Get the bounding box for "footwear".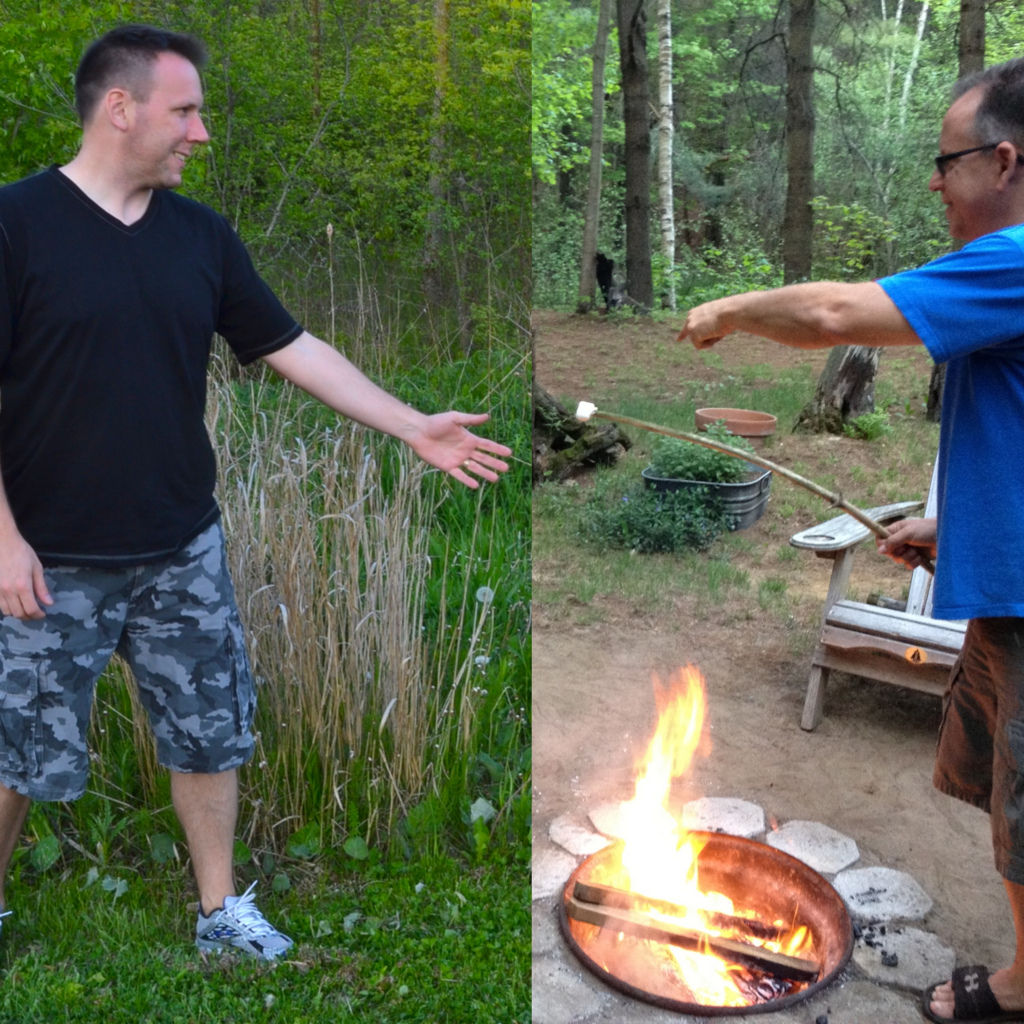
[left=192, top=881, right=307, bottom=966].
